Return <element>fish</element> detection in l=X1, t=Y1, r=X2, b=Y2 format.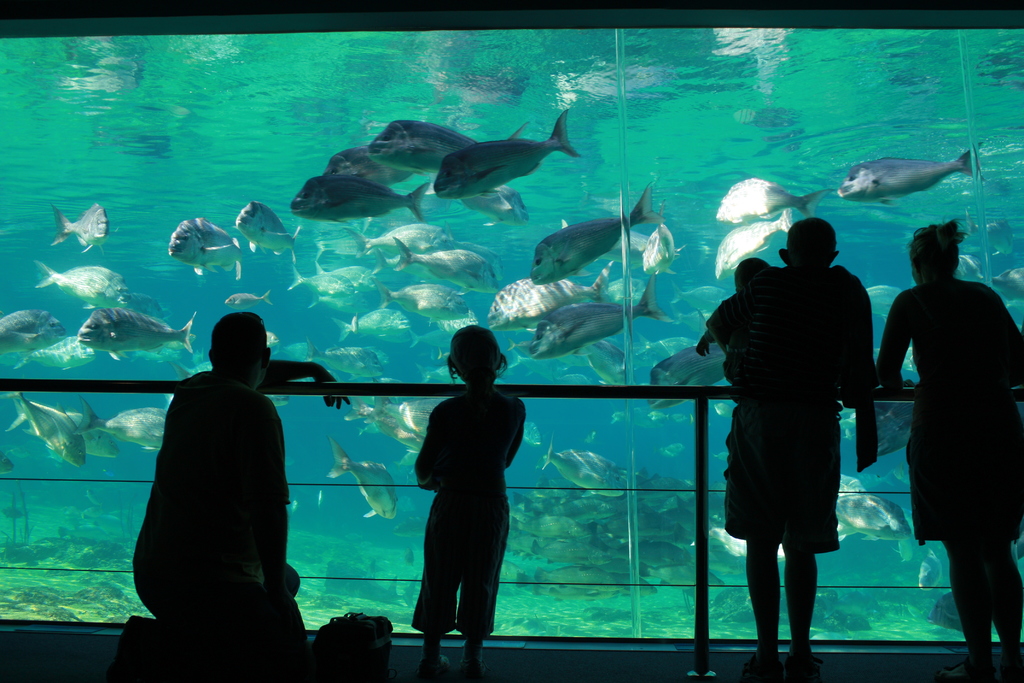
l=307, t=349, r=378, b=375.
